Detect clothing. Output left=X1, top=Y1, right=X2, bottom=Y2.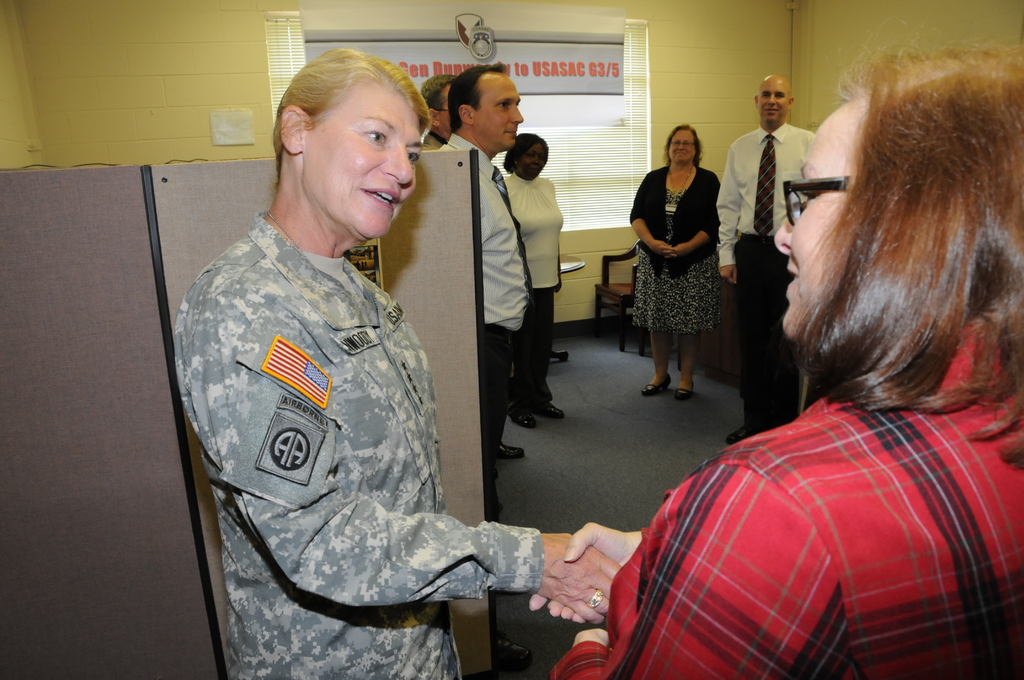
left=168, top=211, right=544, bottom=677.
